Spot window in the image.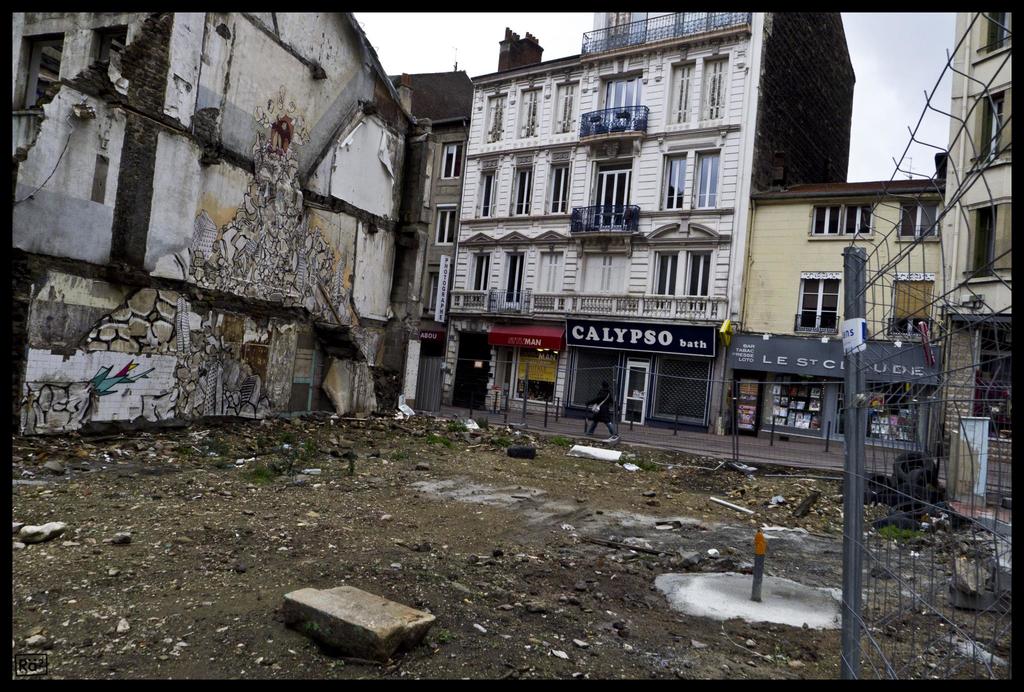
window found at 707 58 730 115.
